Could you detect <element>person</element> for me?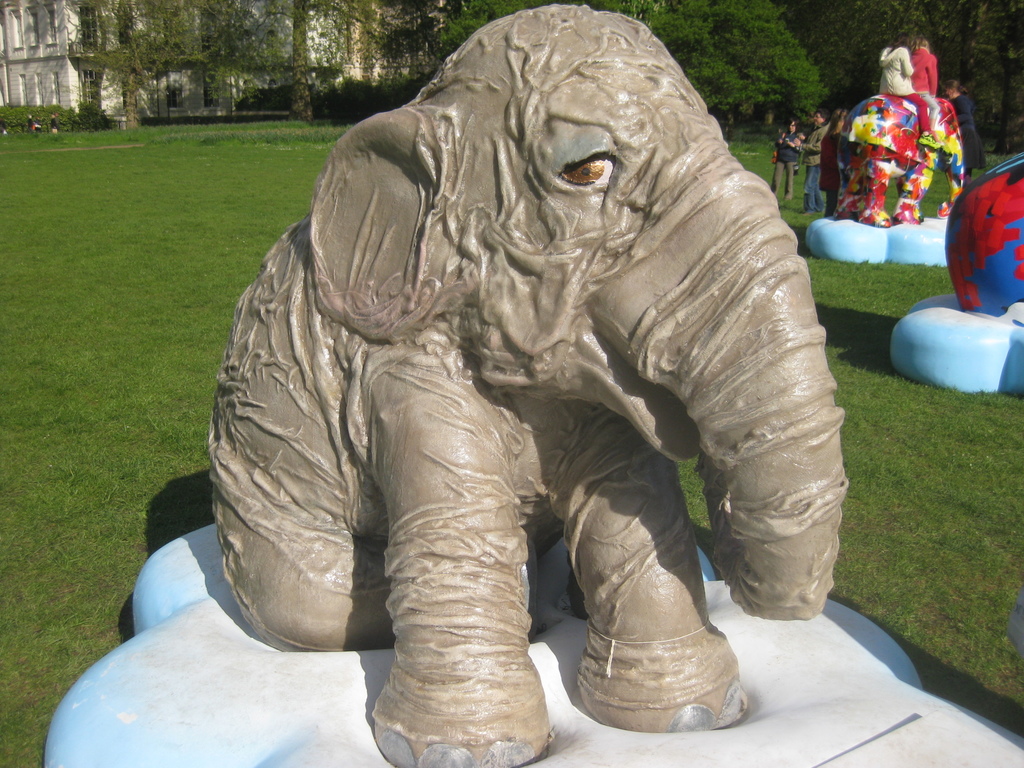
Detection result: l=820, t=108, r=847, b=213.
